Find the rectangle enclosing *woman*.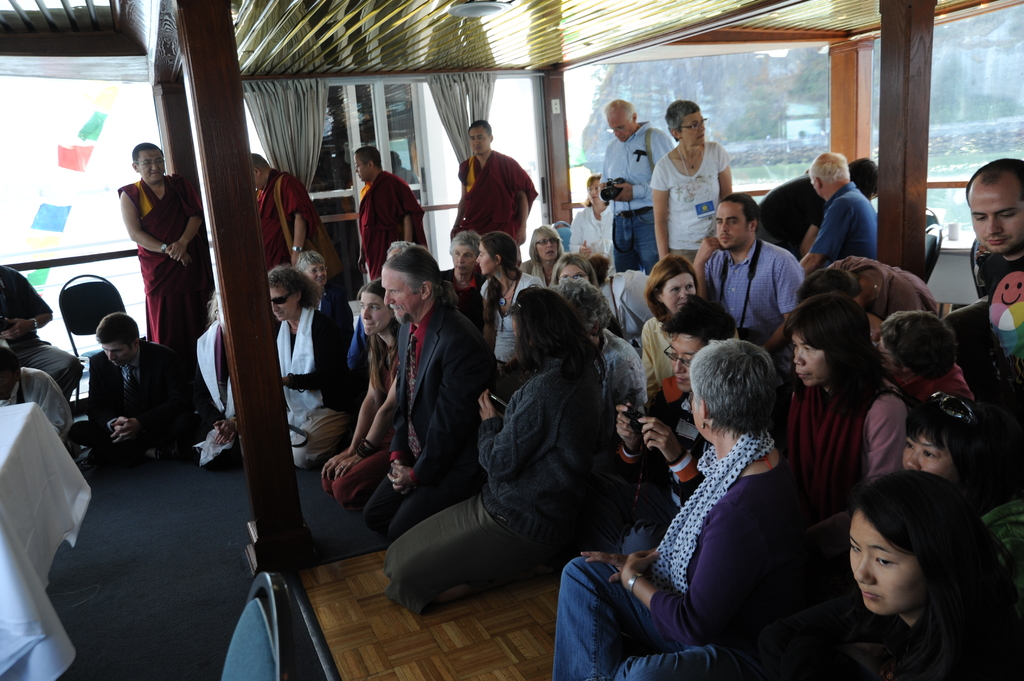
(left=271, top=262, right=345, bottom=465).
